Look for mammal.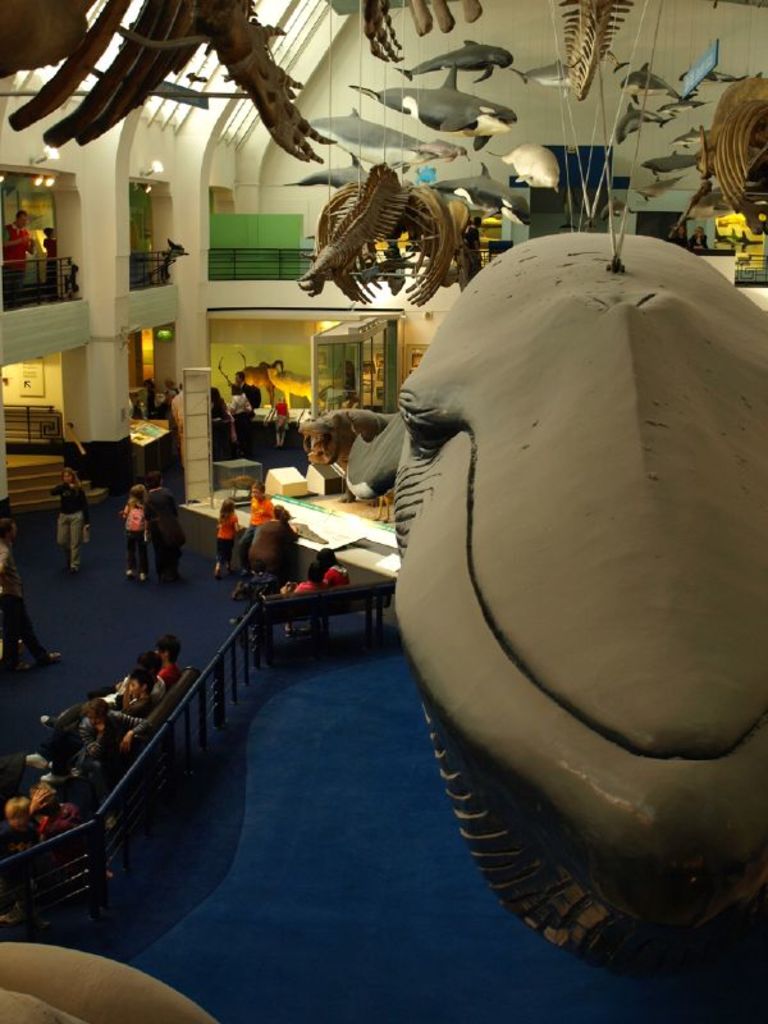
Found: Rect(315, 545, 349, 591).
